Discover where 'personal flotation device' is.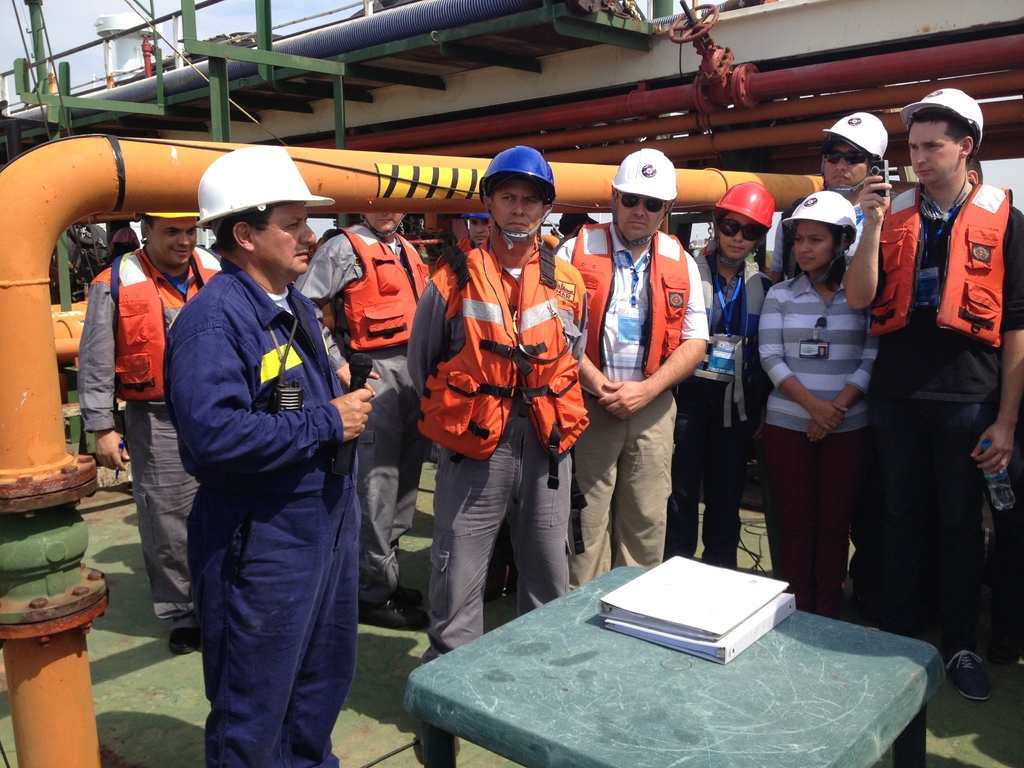
Discovered at [left=874, top=175, right=1016, bottom=346].
